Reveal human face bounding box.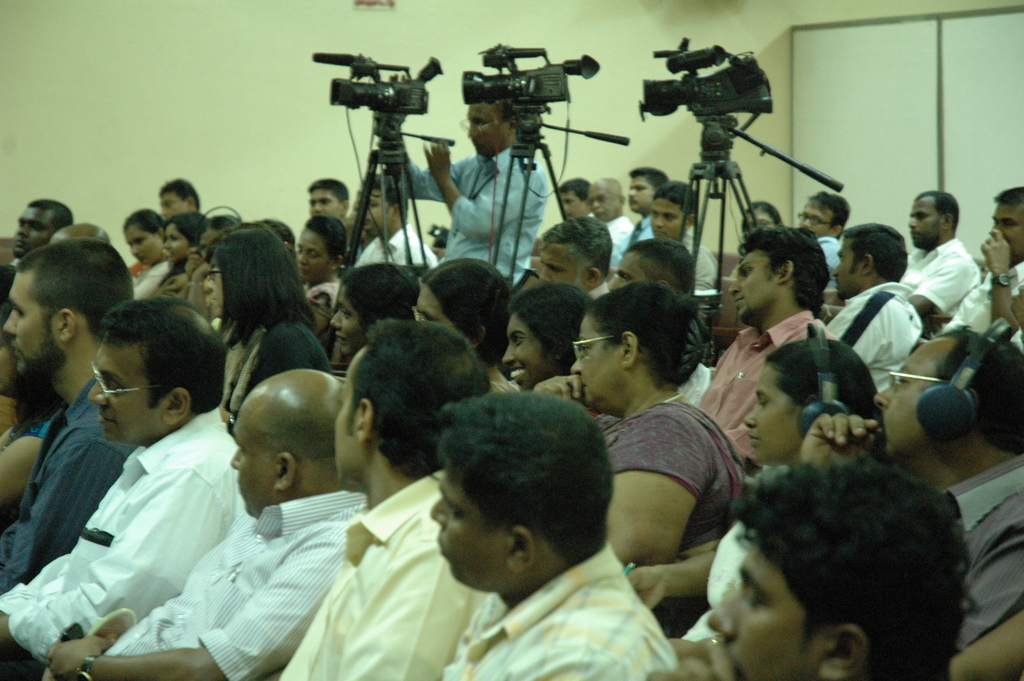
Revealed: [x1=563, y1=325, x2=629, y2=407].
